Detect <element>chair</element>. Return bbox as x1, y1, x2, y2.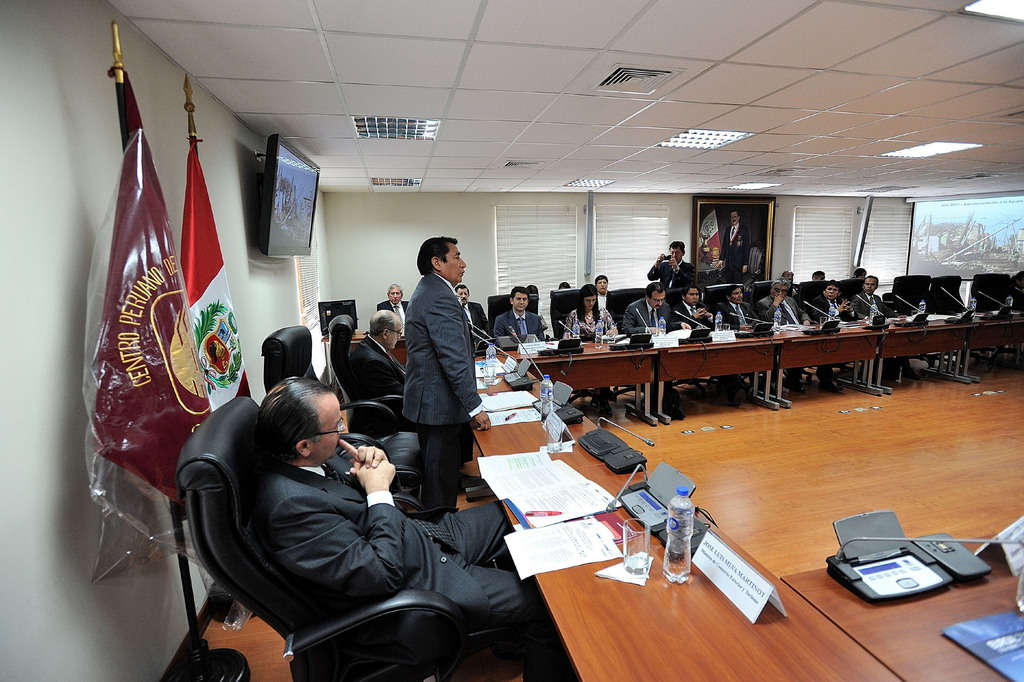
971, 271, 1012, 362.
